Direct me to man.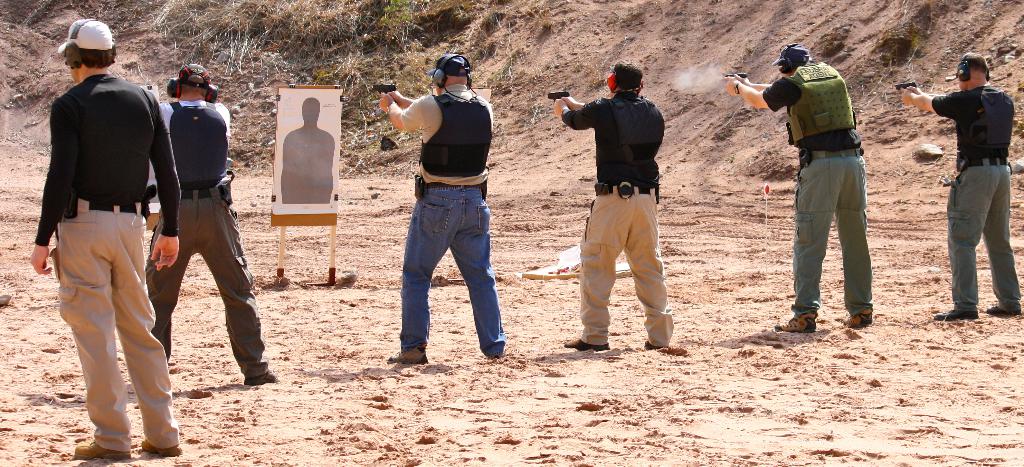
Direction: 724 40 879 338.
